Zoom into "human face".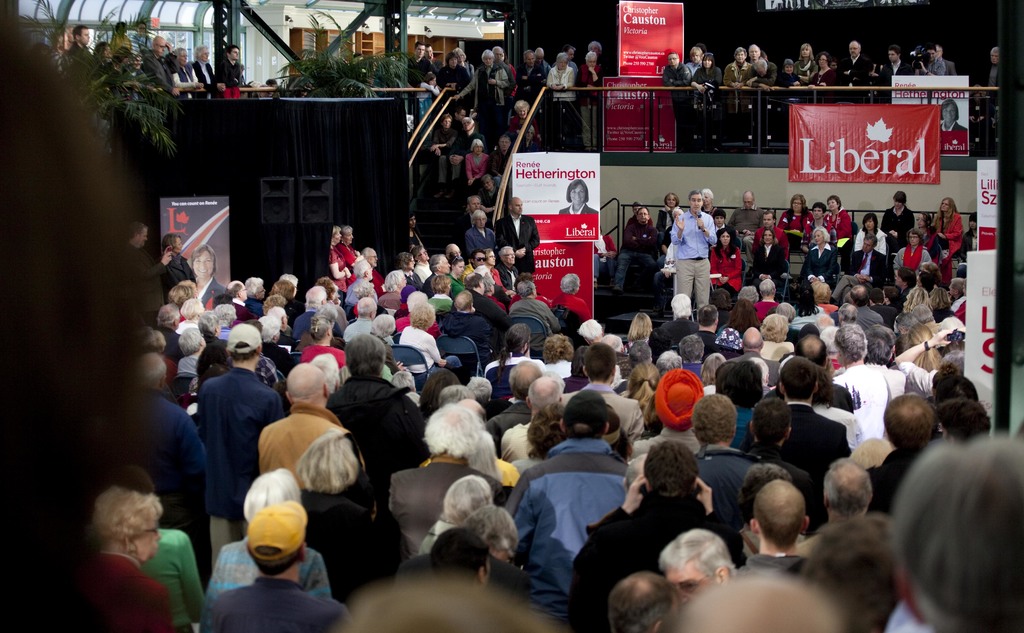
Zoom target: box(703, 192, 711, 206).
